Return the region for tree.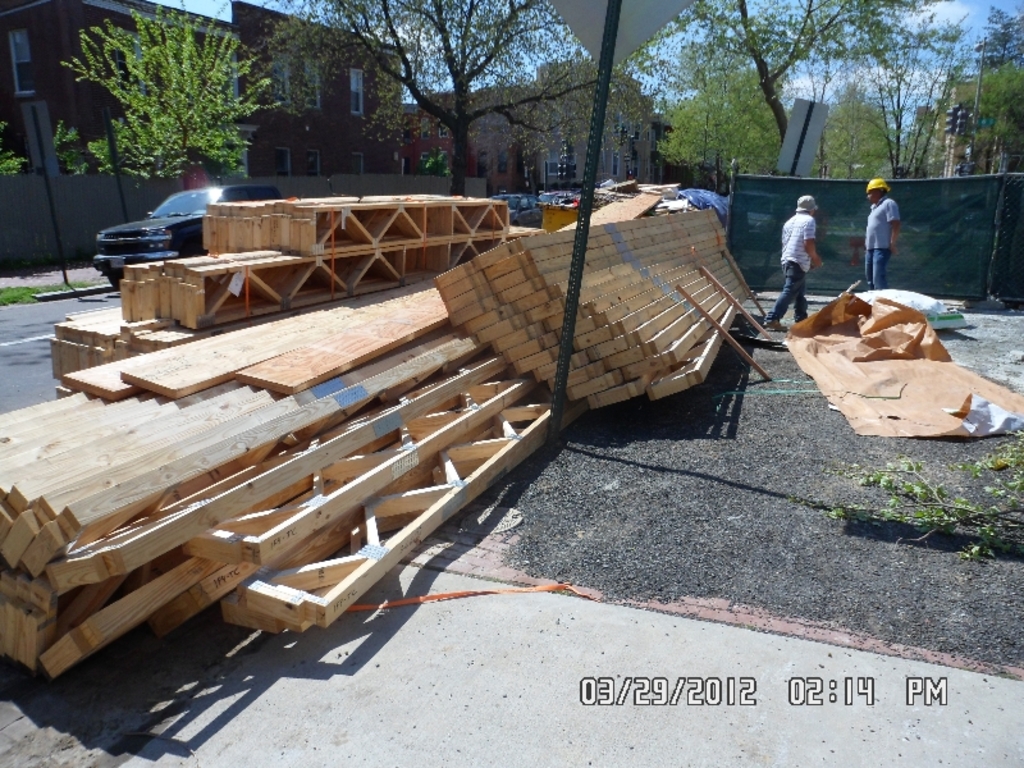
648 0 925 186.
